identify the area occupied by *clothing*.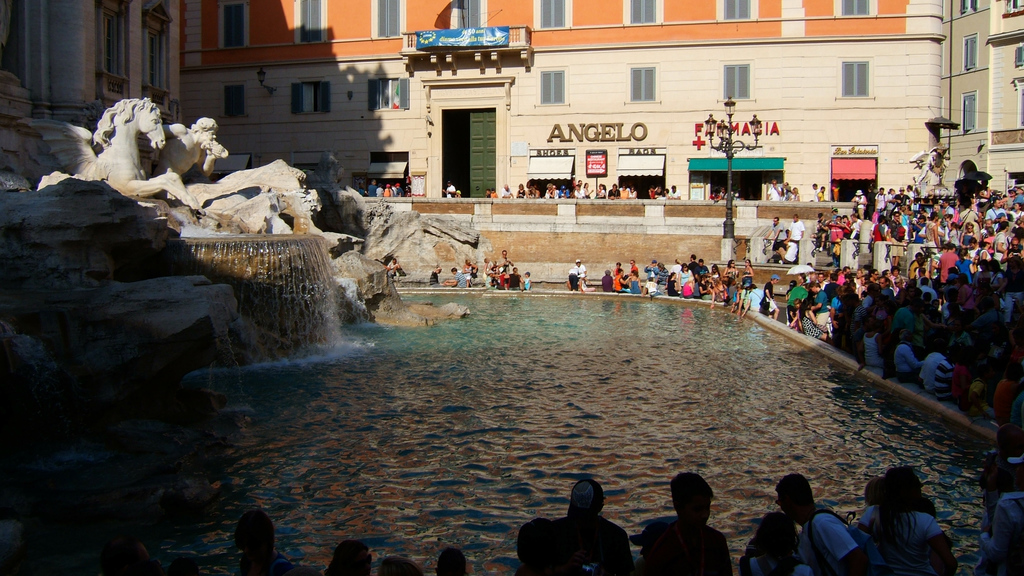
Area: <region>1002, 455, 1023, 493</region>.
